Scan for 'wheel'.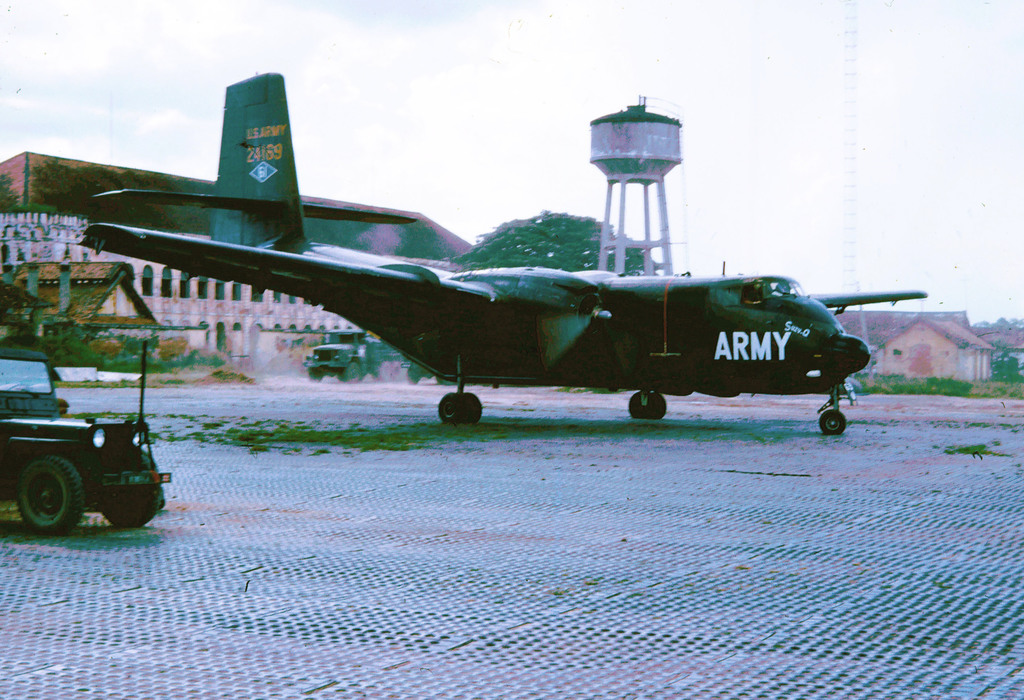
Scan result: Rect(461, 394, 483, 425).
